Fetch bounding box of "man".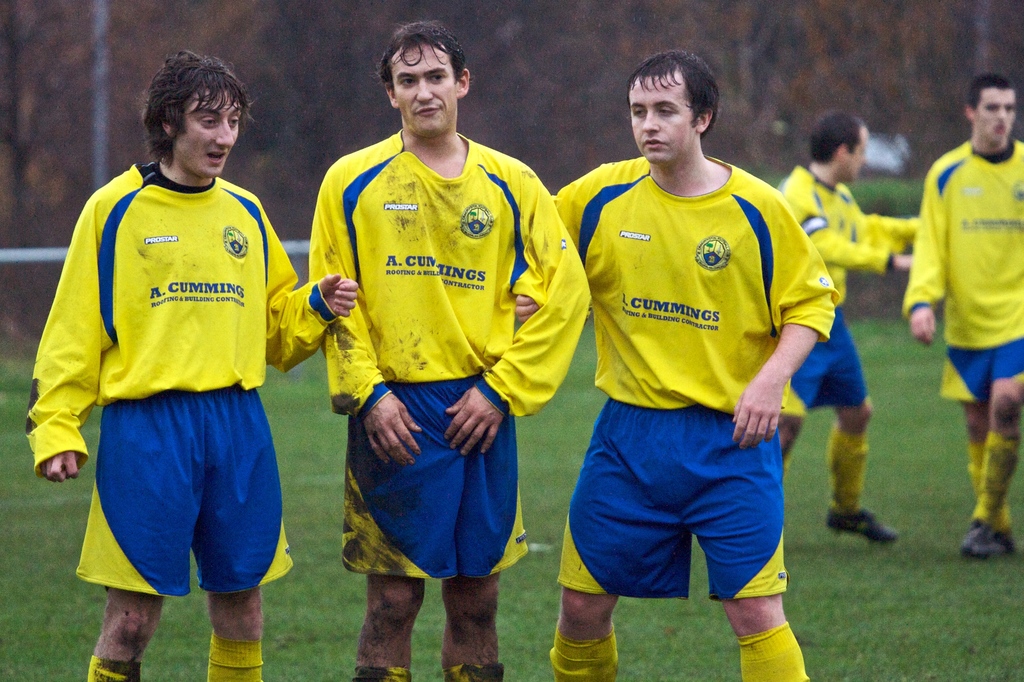
Bbox: [x1=772, y1=111, x2=920, y2=546].
